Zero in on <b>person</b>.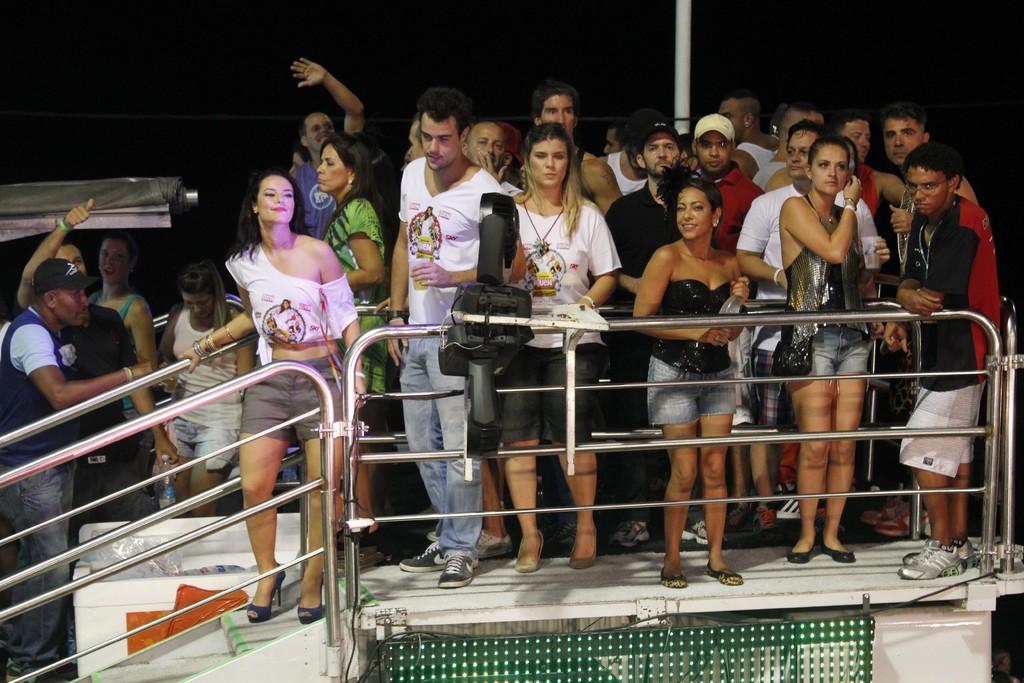
Zeroed in: (383,82,528,592).
